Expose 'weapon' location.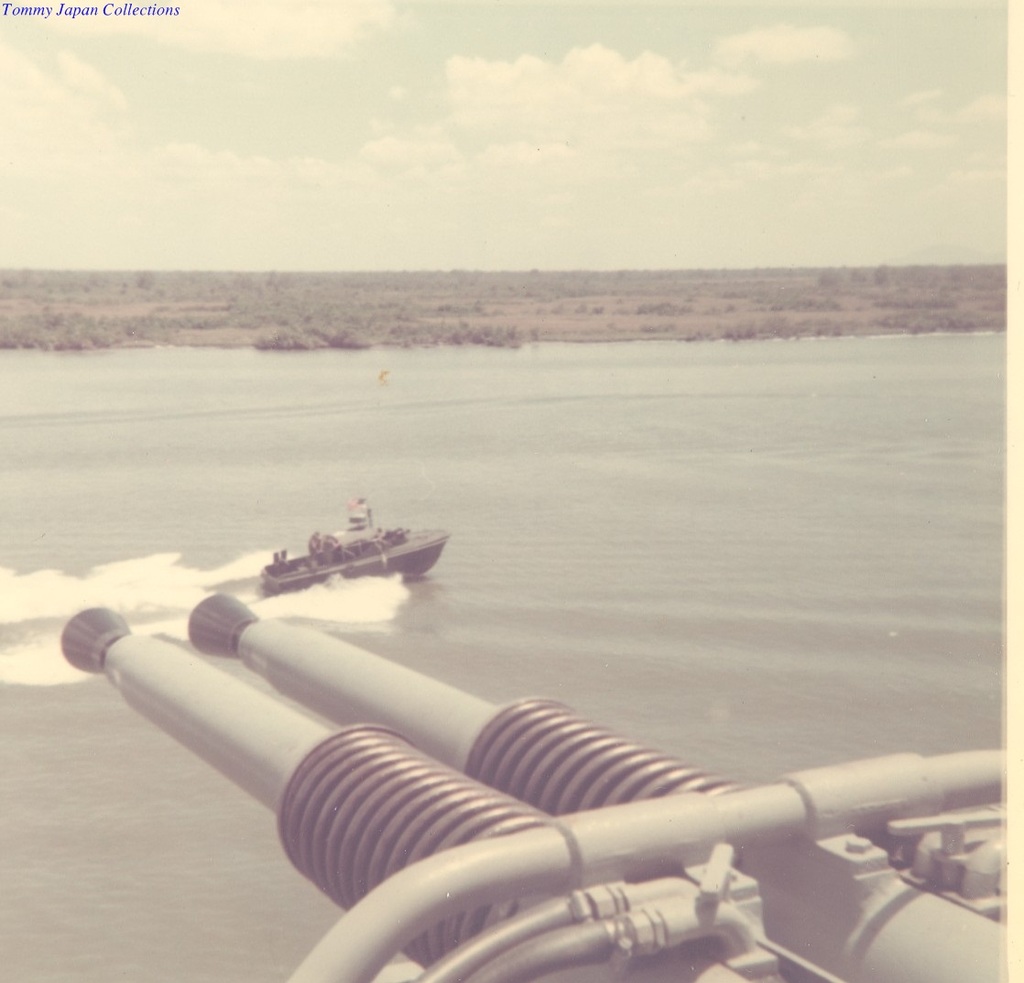
Exposed at (left=156, top=639, right=1023, bottom=973).
